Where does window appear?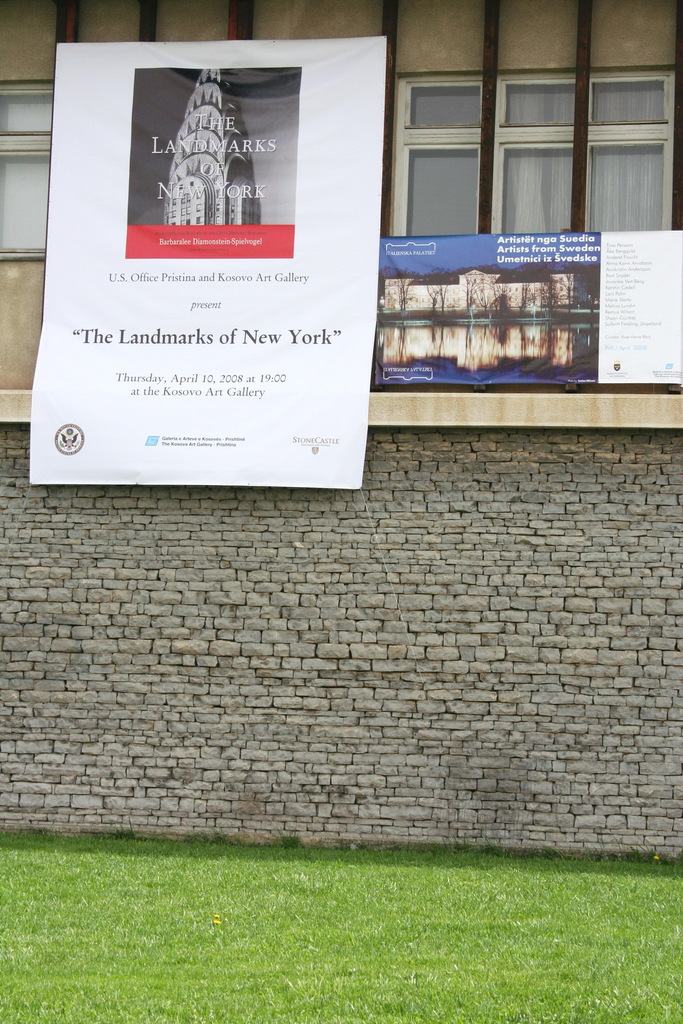
Appears at [0,77,51,273].
